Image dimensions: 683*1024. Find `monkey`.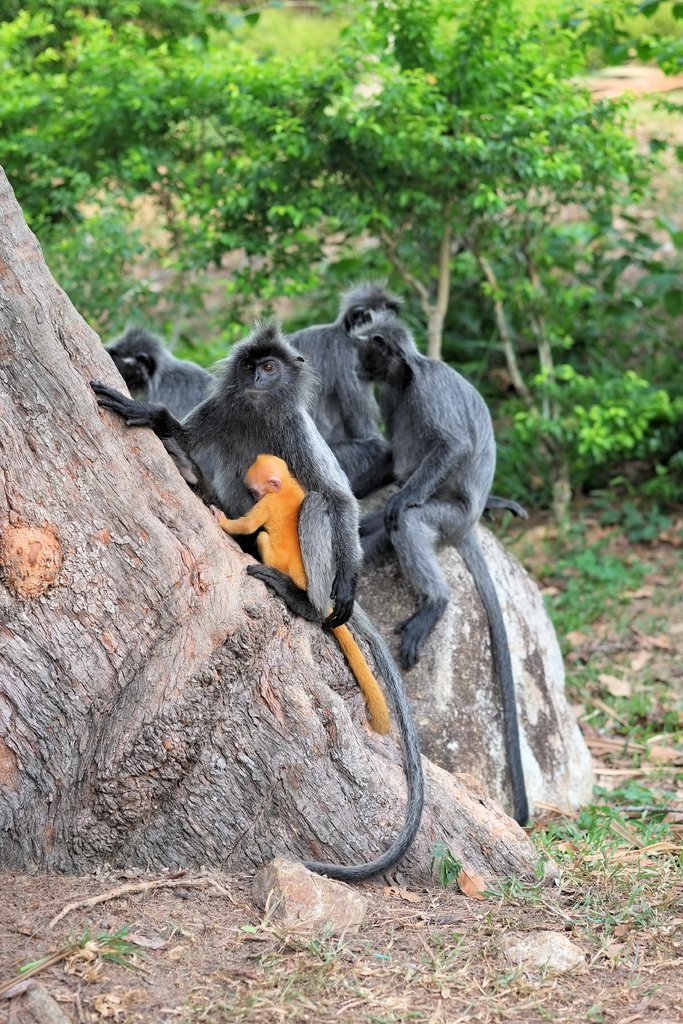
region(292, 275, 527, 511).
